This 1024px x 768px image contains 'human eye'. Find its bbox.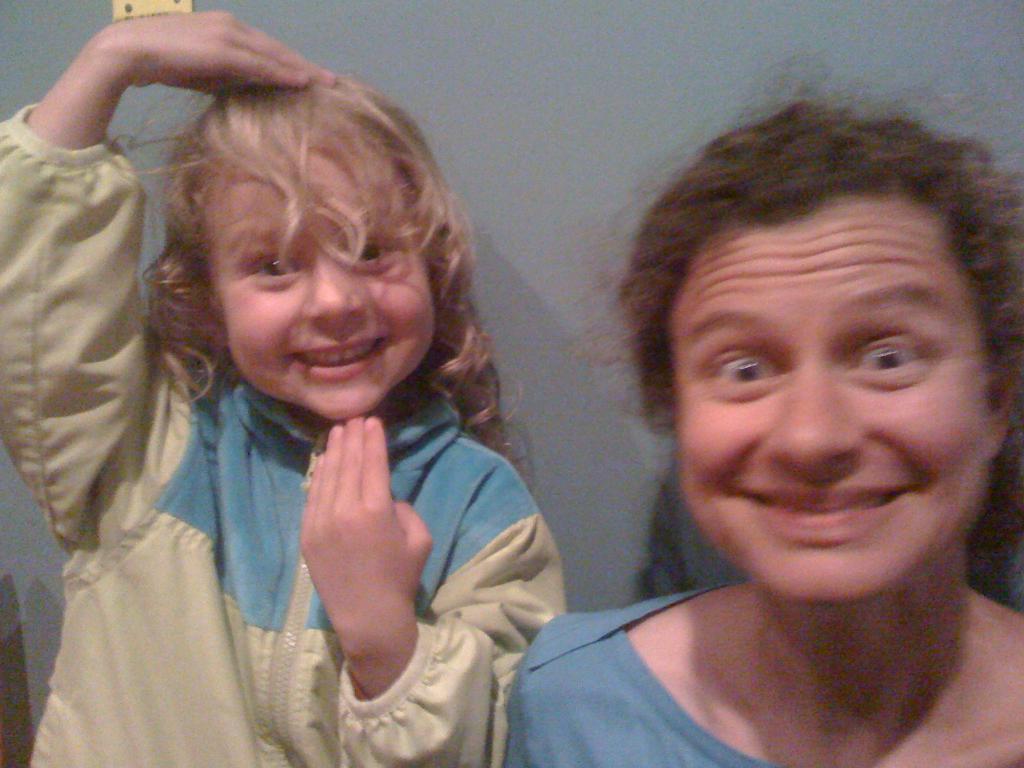
select_region(353, 240, 396, 268).
